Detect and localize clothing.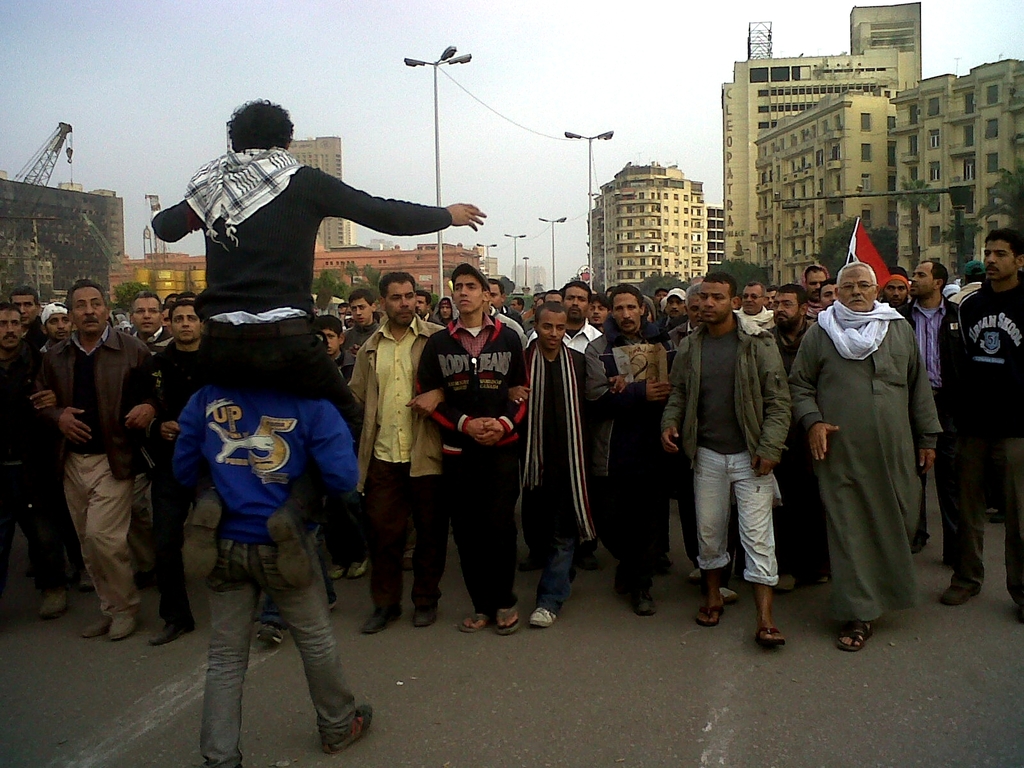
Localized at (x1=147, y1=148, x2=454, y2=529).
